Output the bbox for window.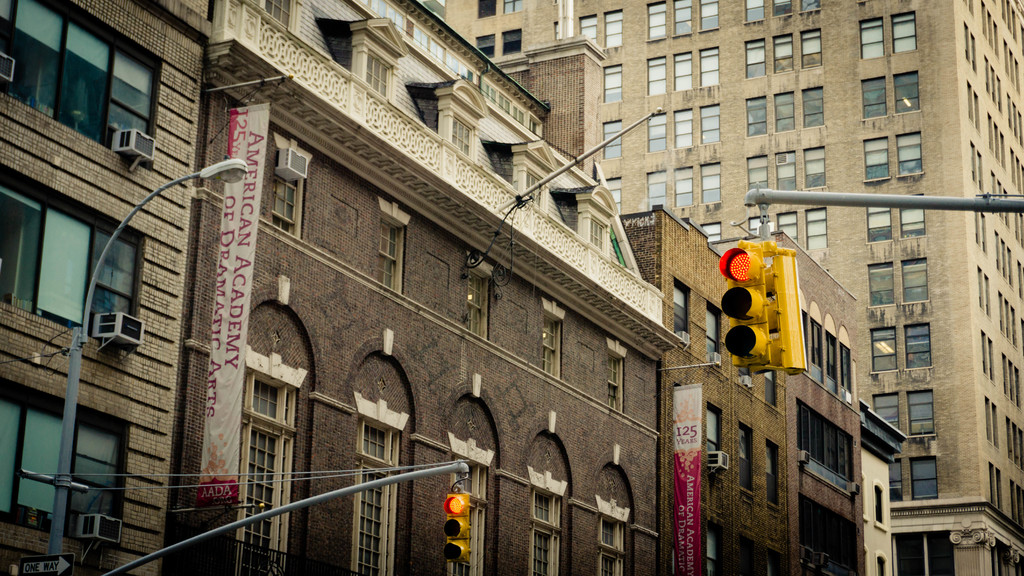
(803, 30, 822, 71).
